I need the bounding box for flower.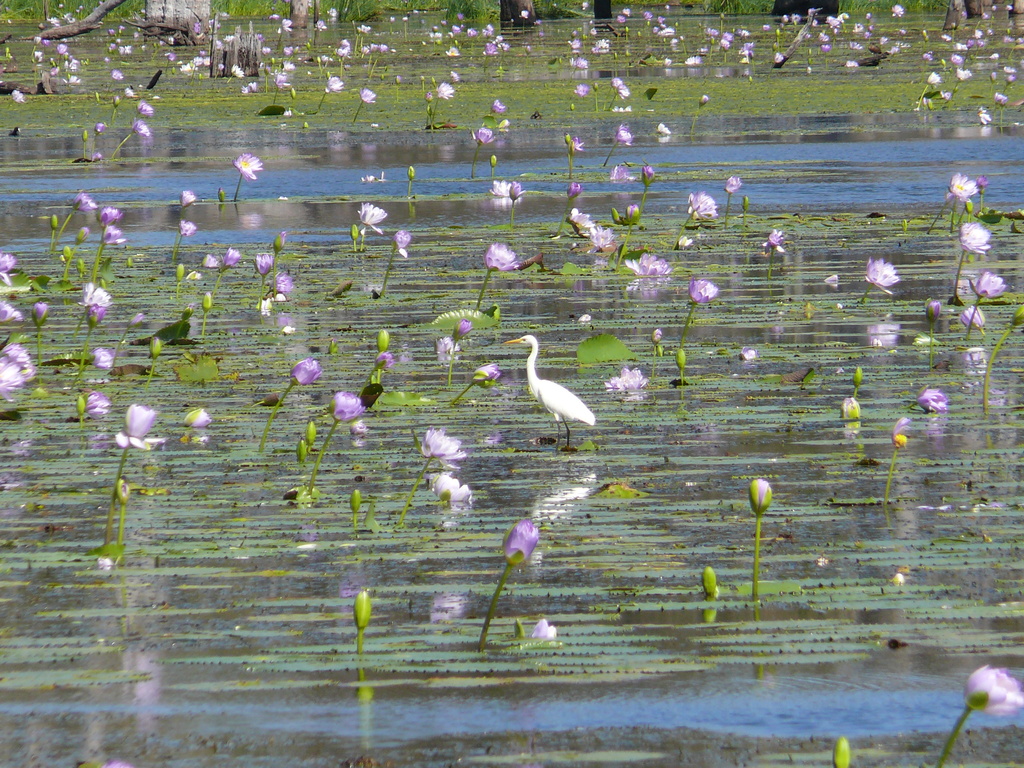
Here it is: <bbox>361, 88, 376, 100</bbox>.
